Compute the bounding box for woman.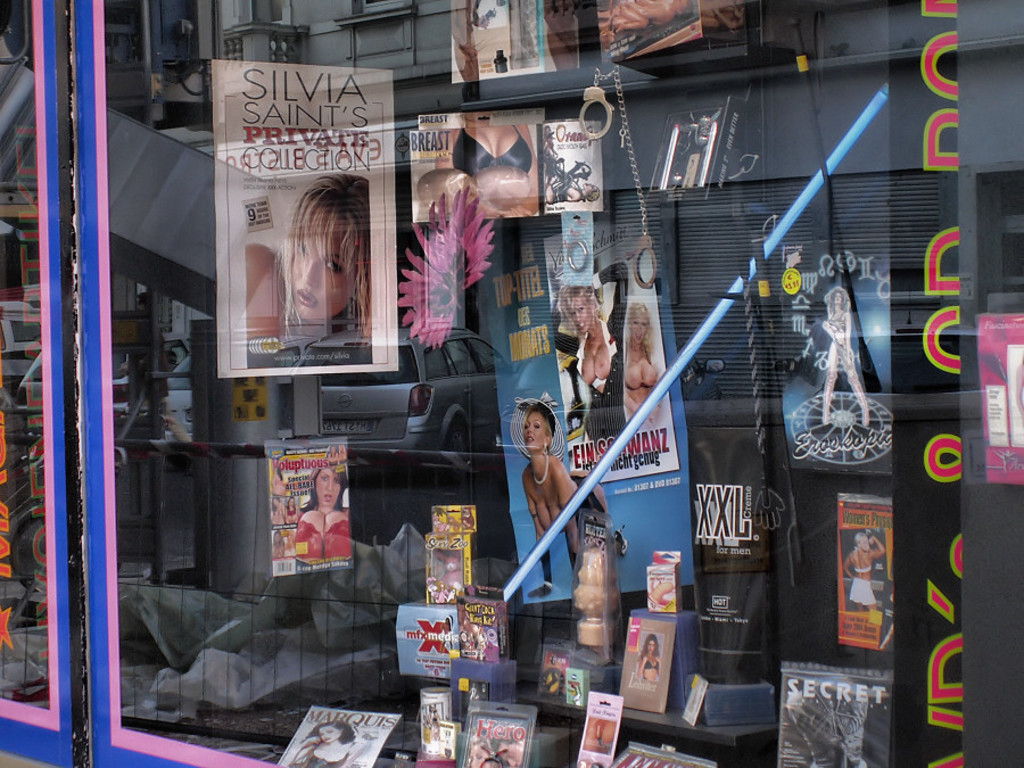
465,736,501,767.
